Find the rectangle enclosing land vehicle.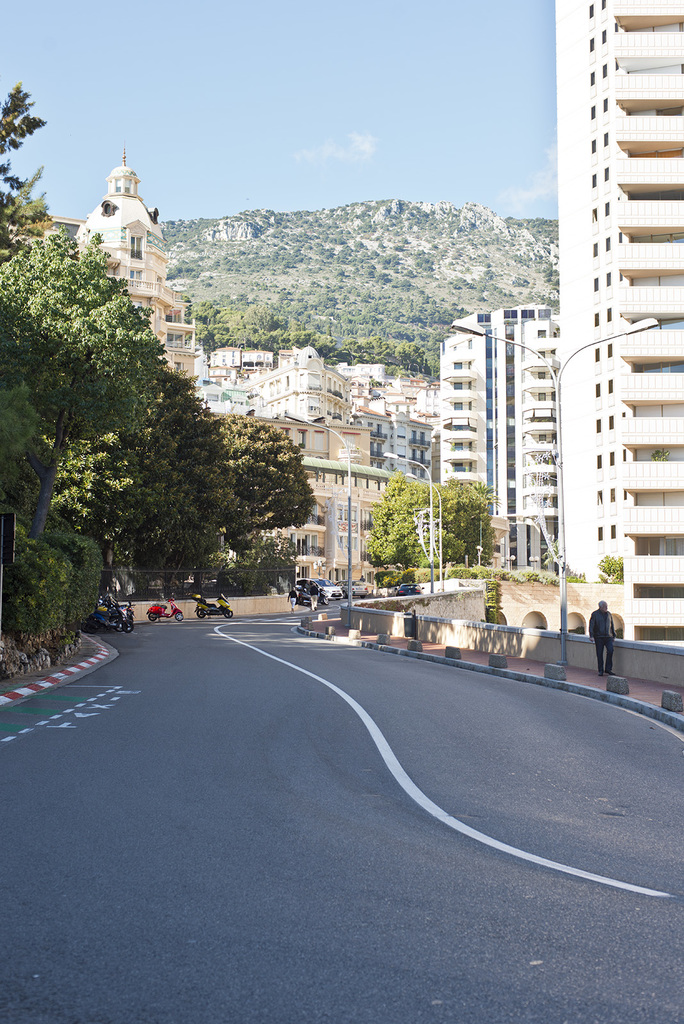
x1=143, y1=595, x2=184, y2=623.
